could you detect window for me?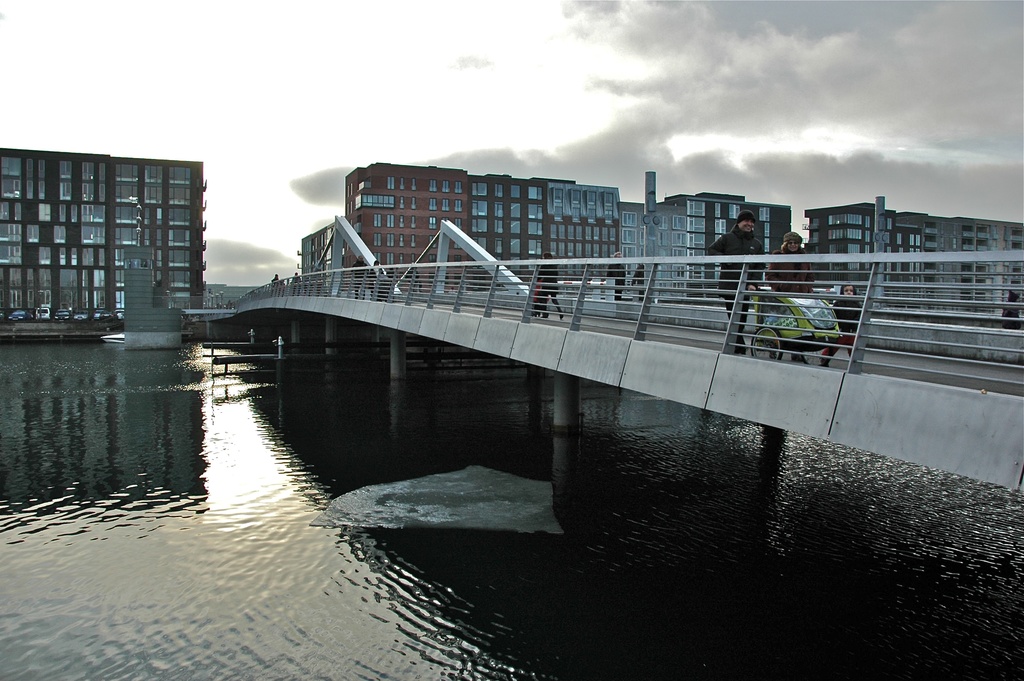
Detection result: 531 204 542 216.
